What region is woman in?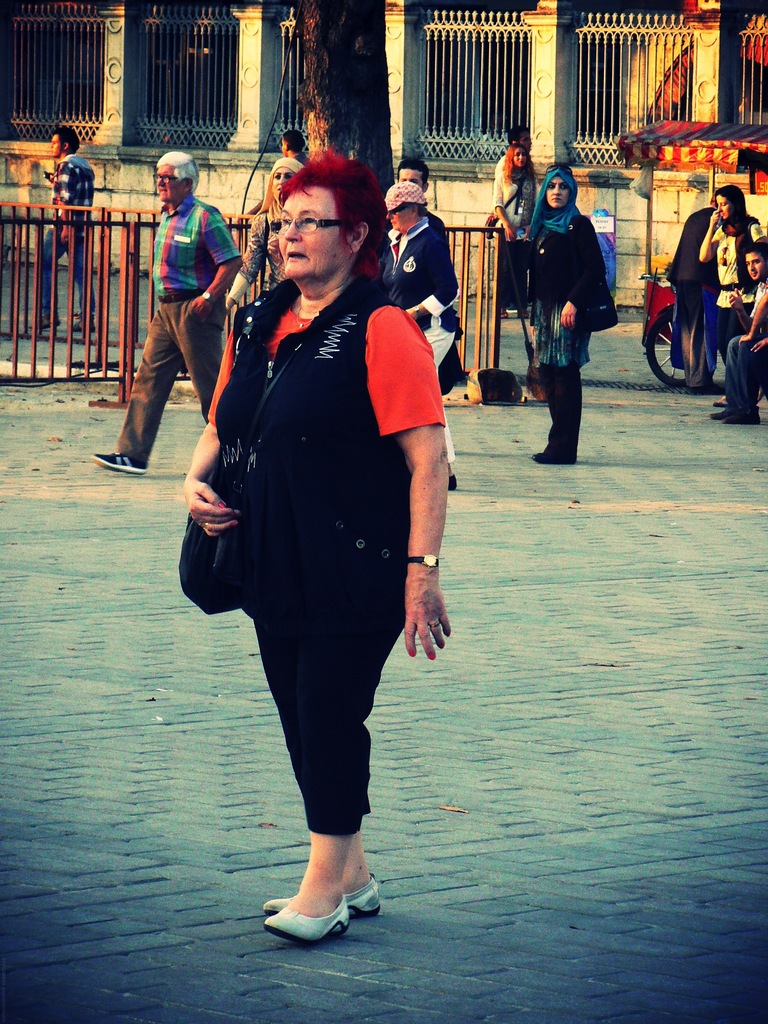
box(529, 163, 607, 458).
